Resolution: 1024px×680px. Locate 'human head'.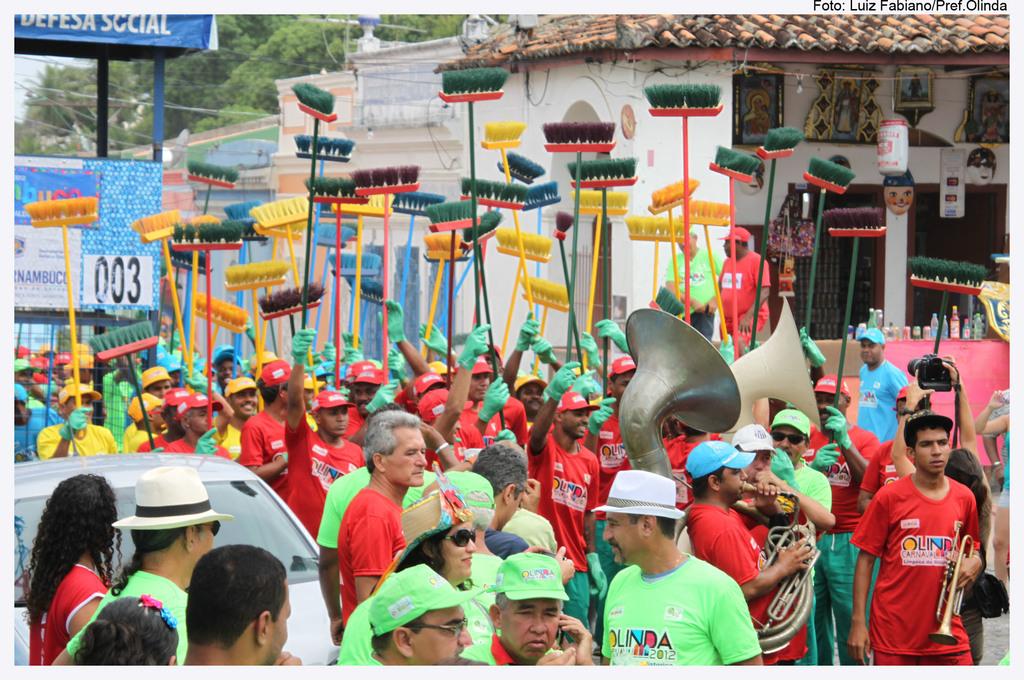
[left=491, top=567, right=570, bottom=663].
